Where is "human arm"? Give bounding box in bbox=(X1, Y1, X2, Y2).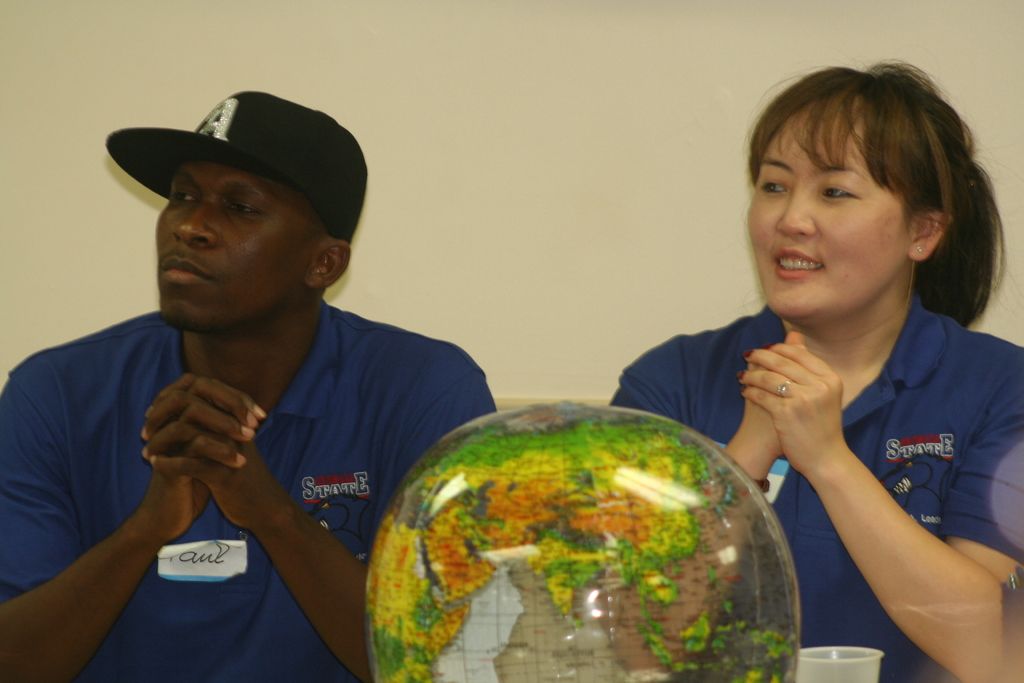
bbox=(141, 341, 500, 682).
